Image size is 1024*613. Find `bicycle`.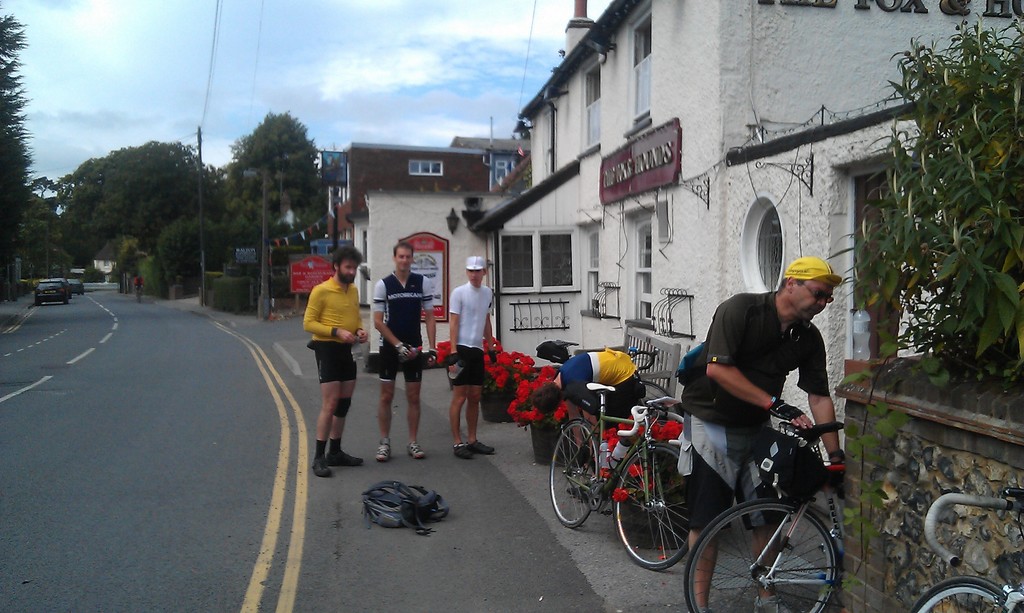
(544,383,700,575).
